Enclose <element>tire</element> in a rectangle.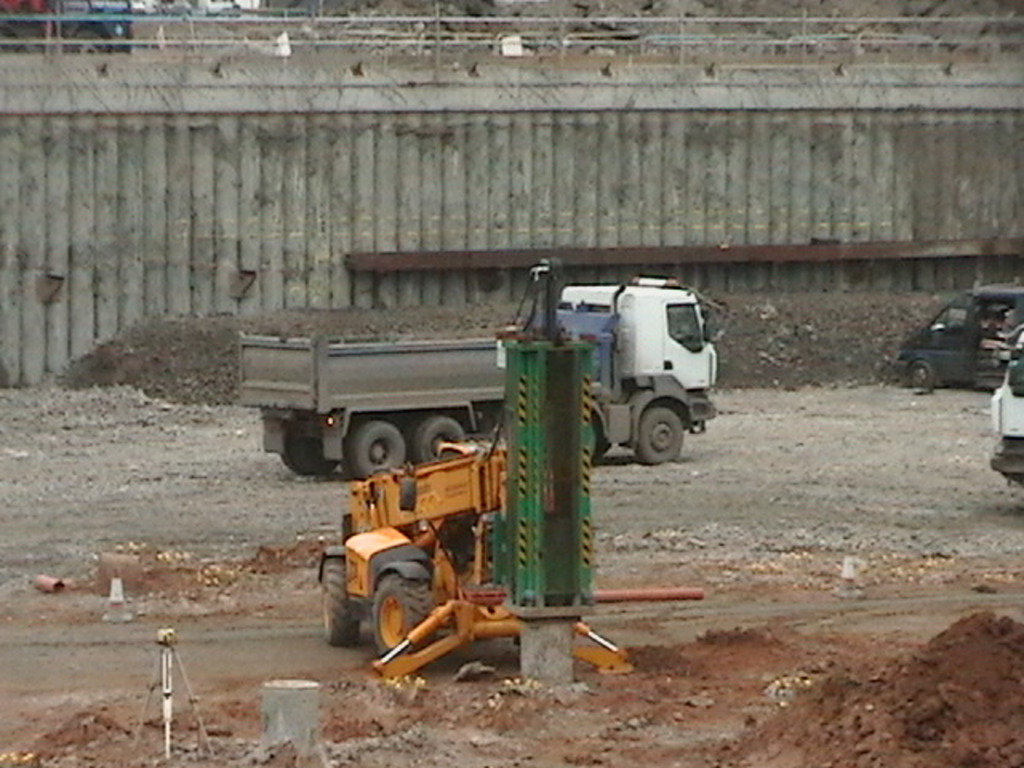
region(277, 424, 341, 472).
